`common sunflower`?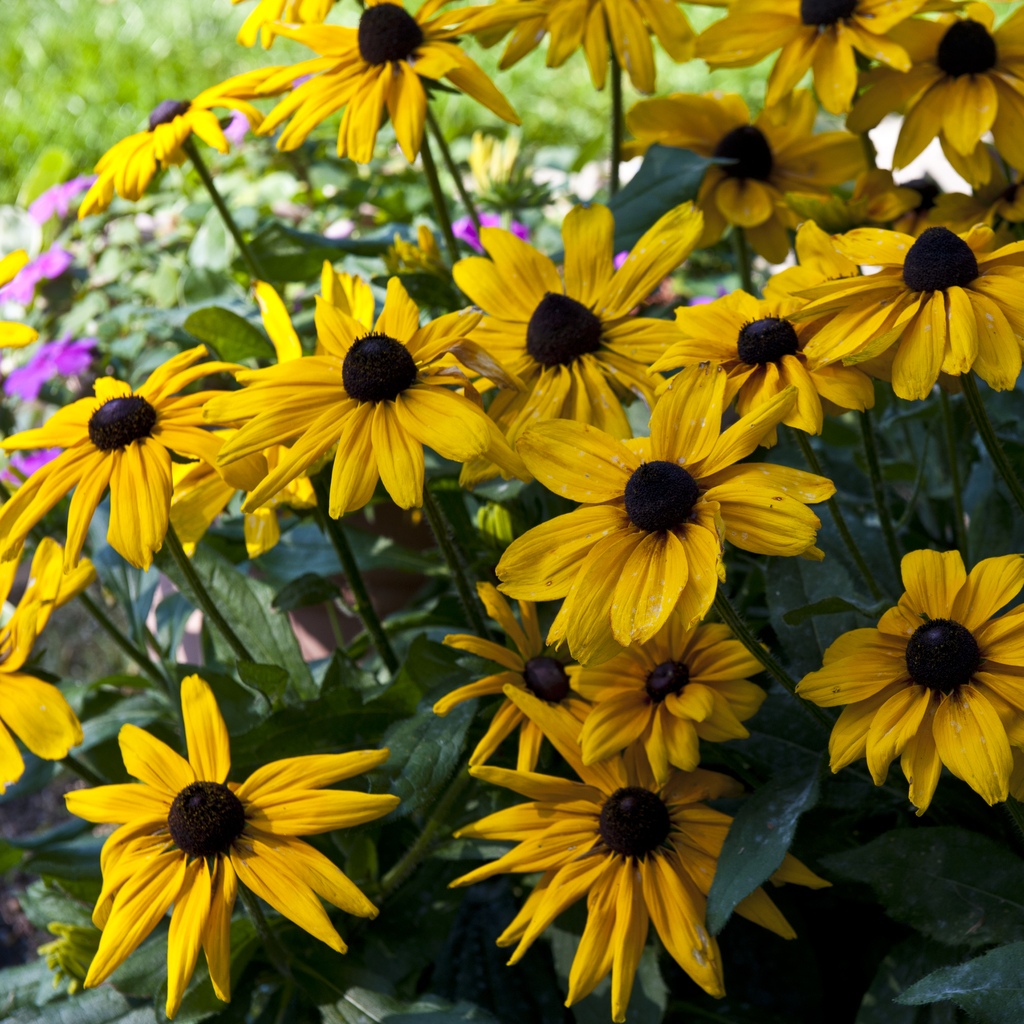
[77,71,294,213]
